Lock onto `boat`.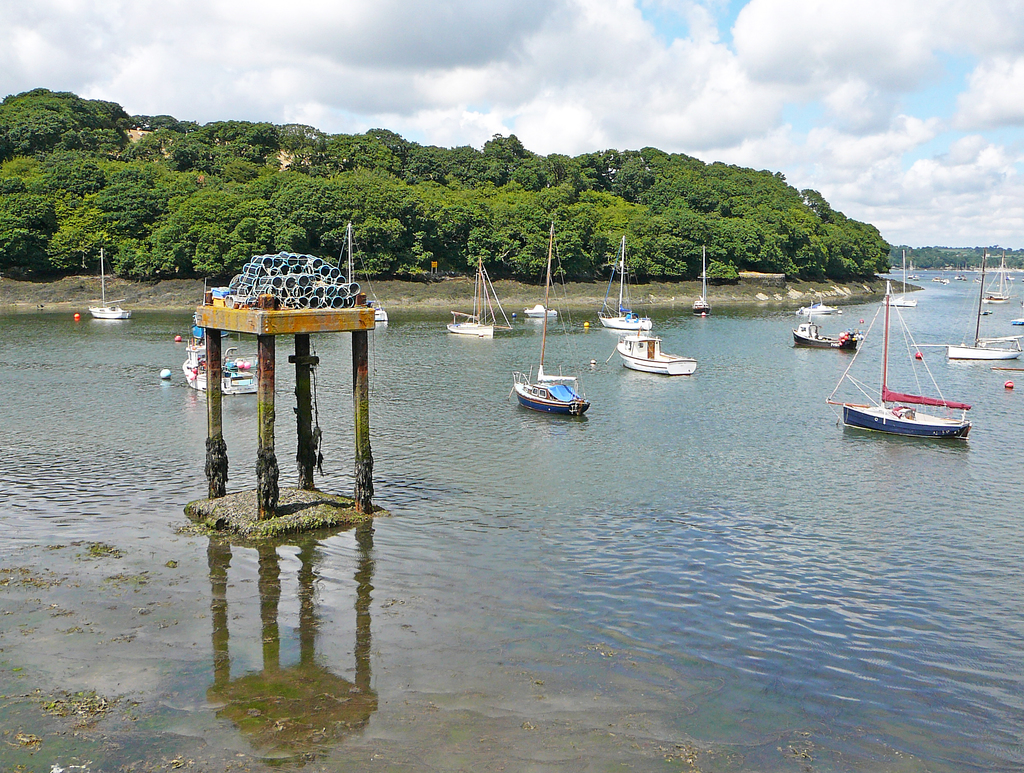
Locked: (883, 248, 919, 307).
